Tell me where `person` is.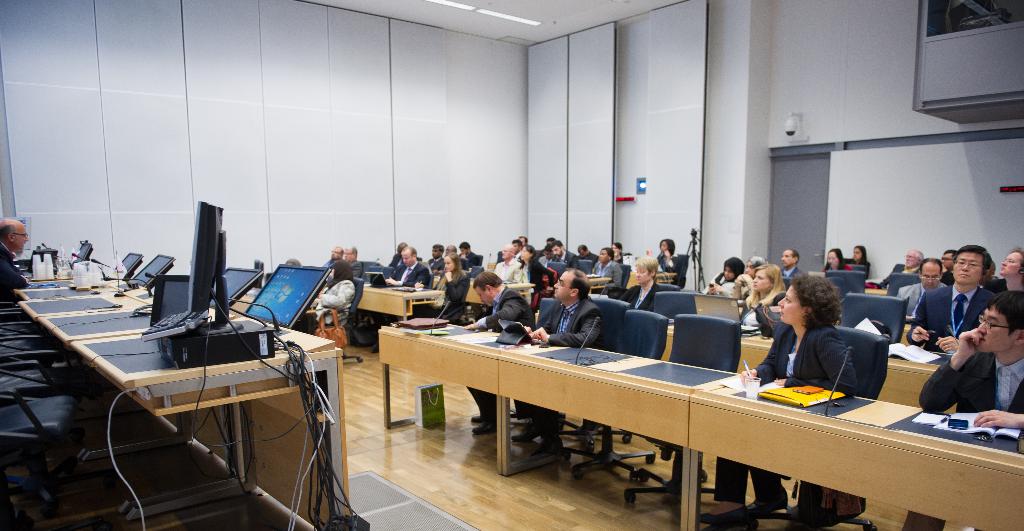
`person` is at 0:215:27:309.
